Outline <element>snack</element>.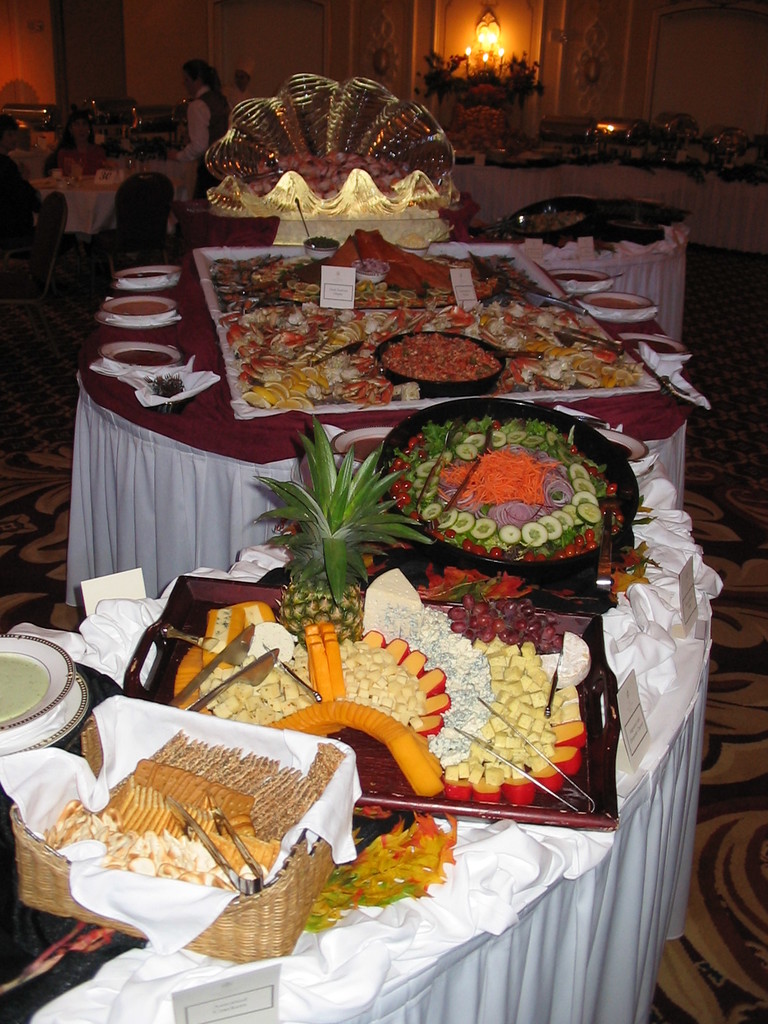
Outline: (72, 728, 301, 914).
